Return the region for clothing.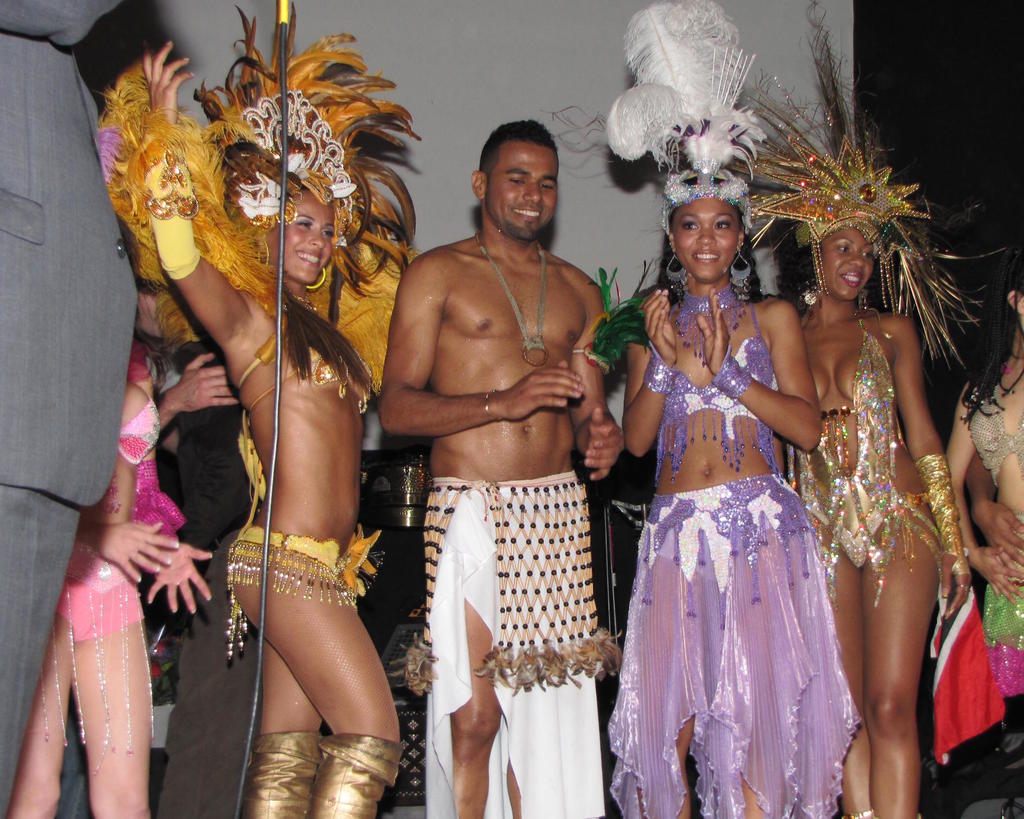
bbox=[784, 311, 941, 610].
